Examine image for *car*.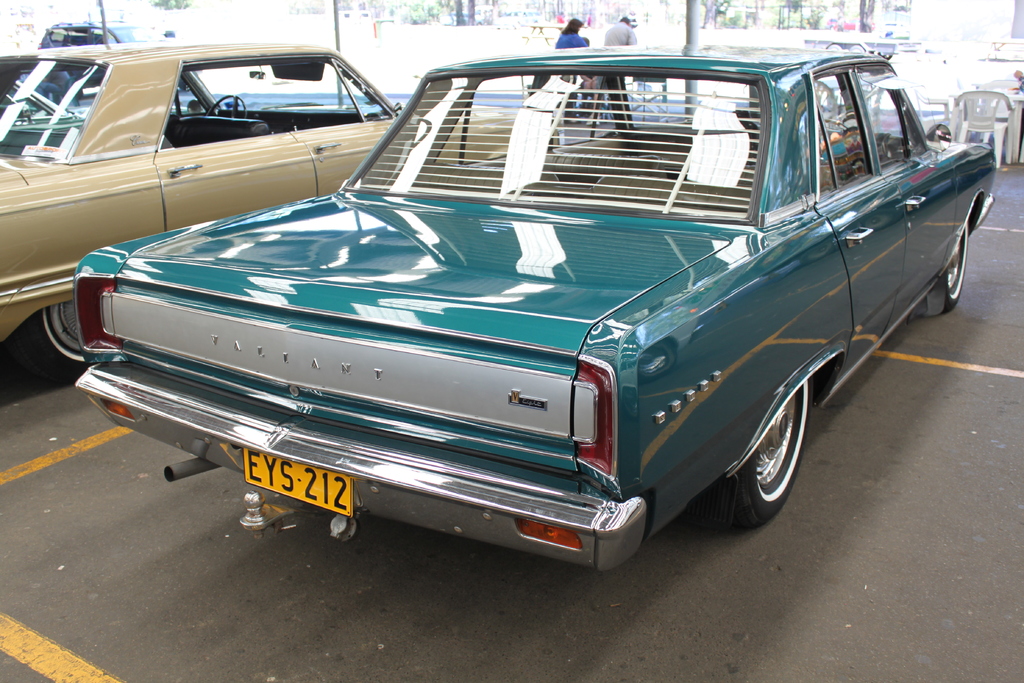
Examination result: locate(0, 44, 559, 382).
